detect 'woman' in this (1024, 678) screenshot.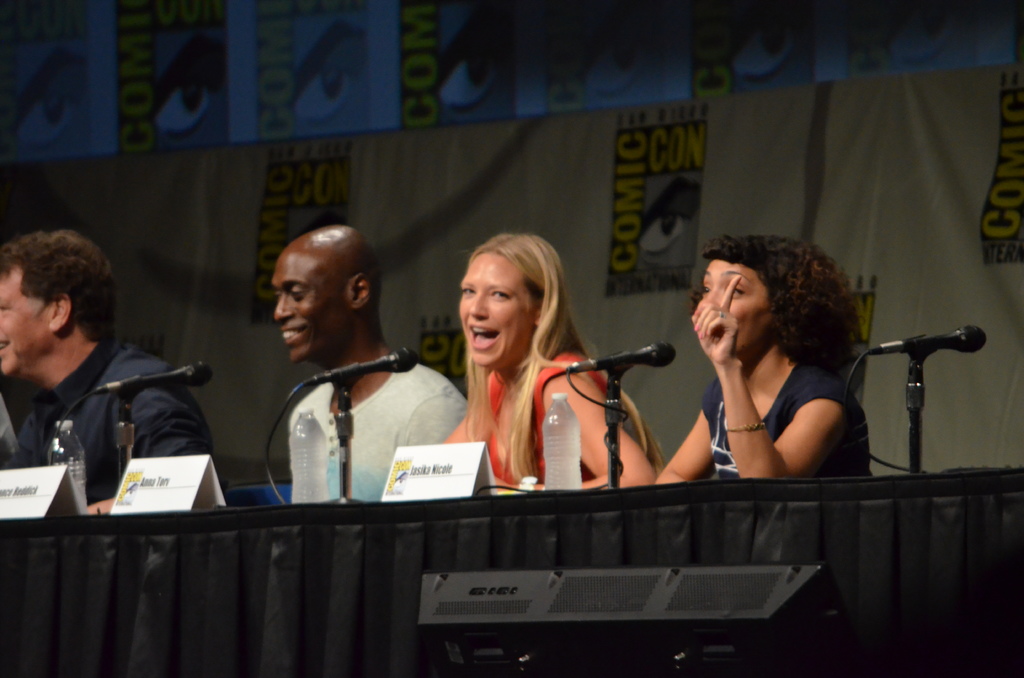
Detection: {"x1": 442, "y1": 230, "x2": 660, "y2": 496}.
